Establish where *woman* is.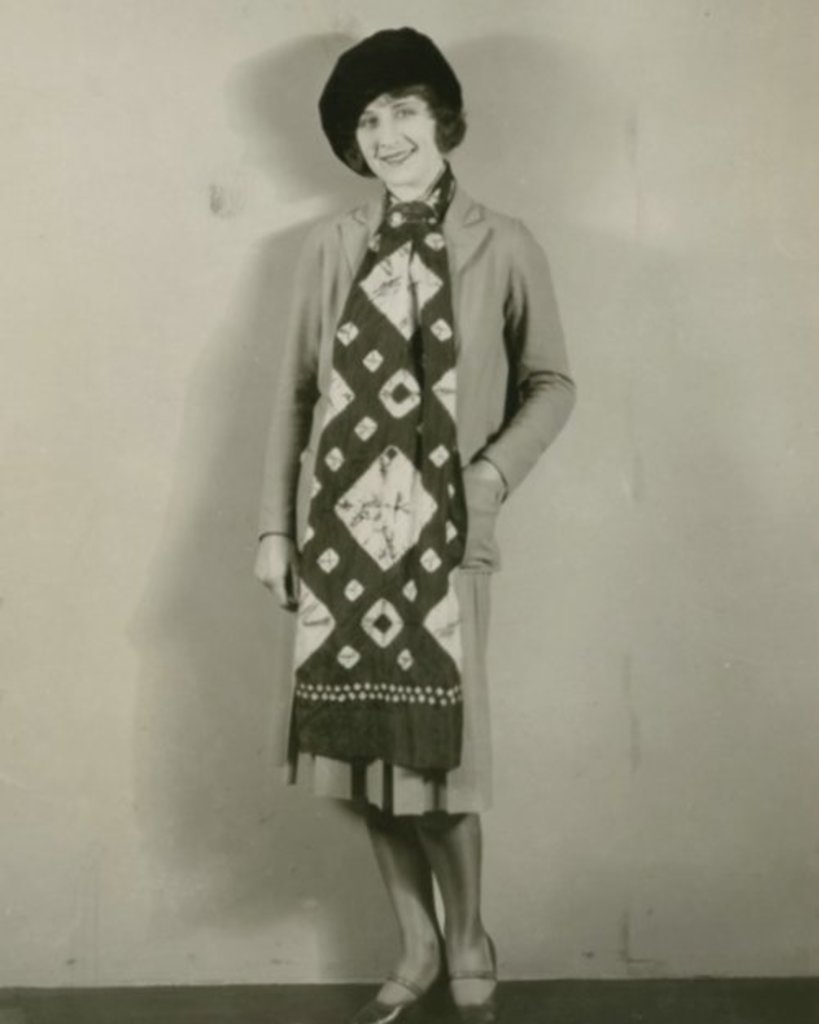
Established at [251, 25, 580, 1022].
